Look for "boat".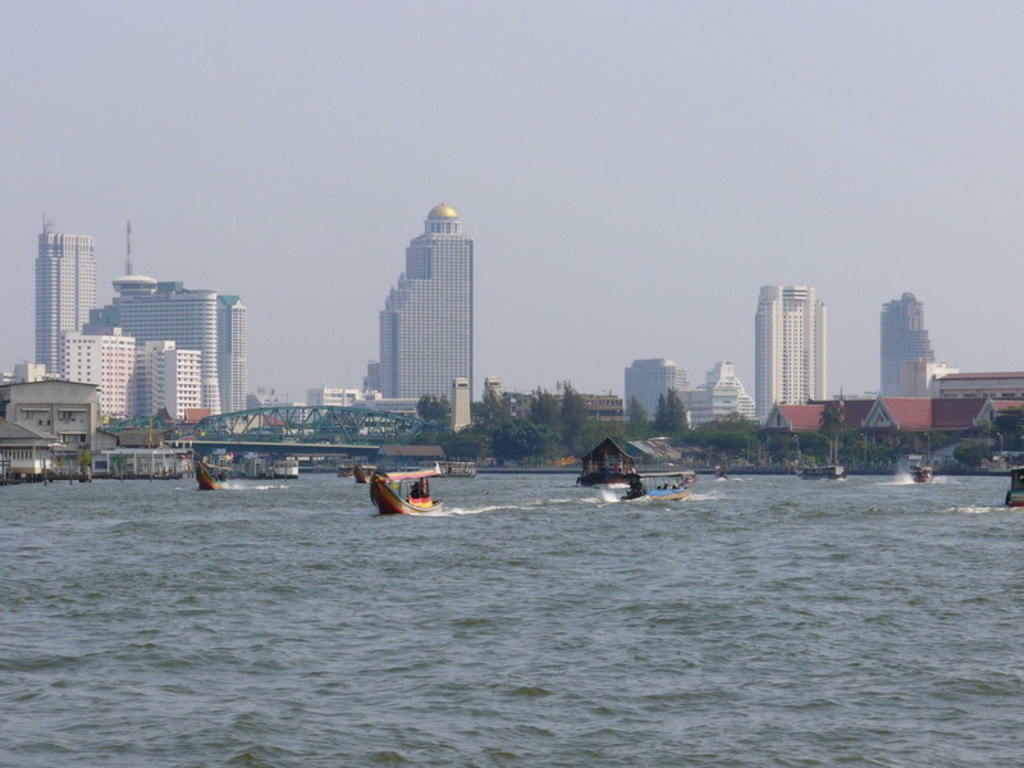
Found: bbox(347, 460, 463, 530).
